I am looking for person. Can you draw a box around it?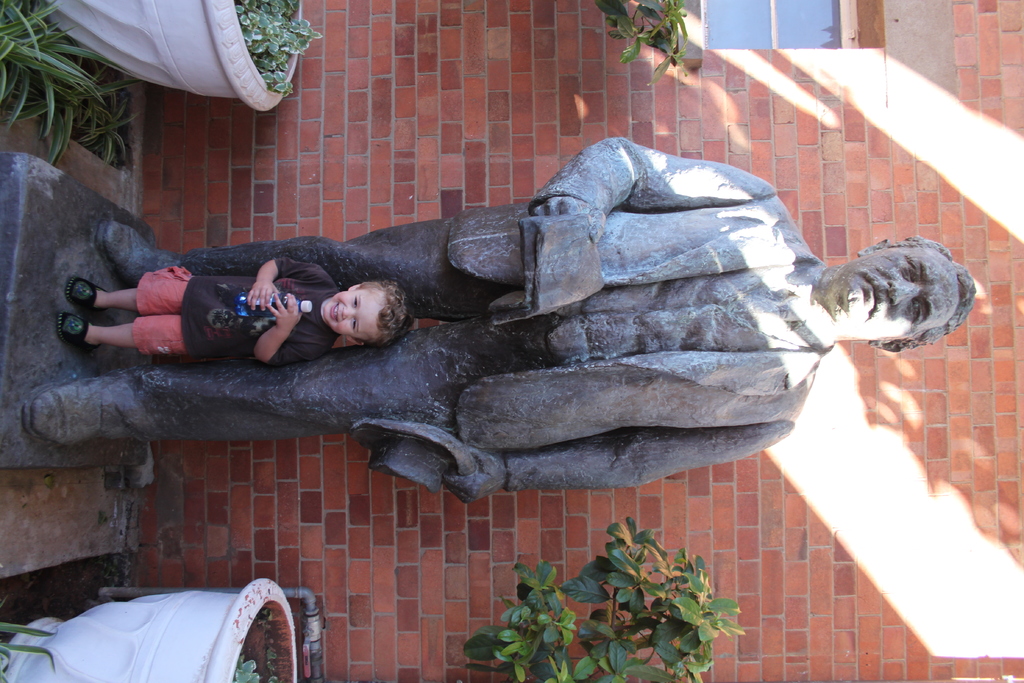
Sure, the bounding box is select_region(72, 131, 926, 584).
